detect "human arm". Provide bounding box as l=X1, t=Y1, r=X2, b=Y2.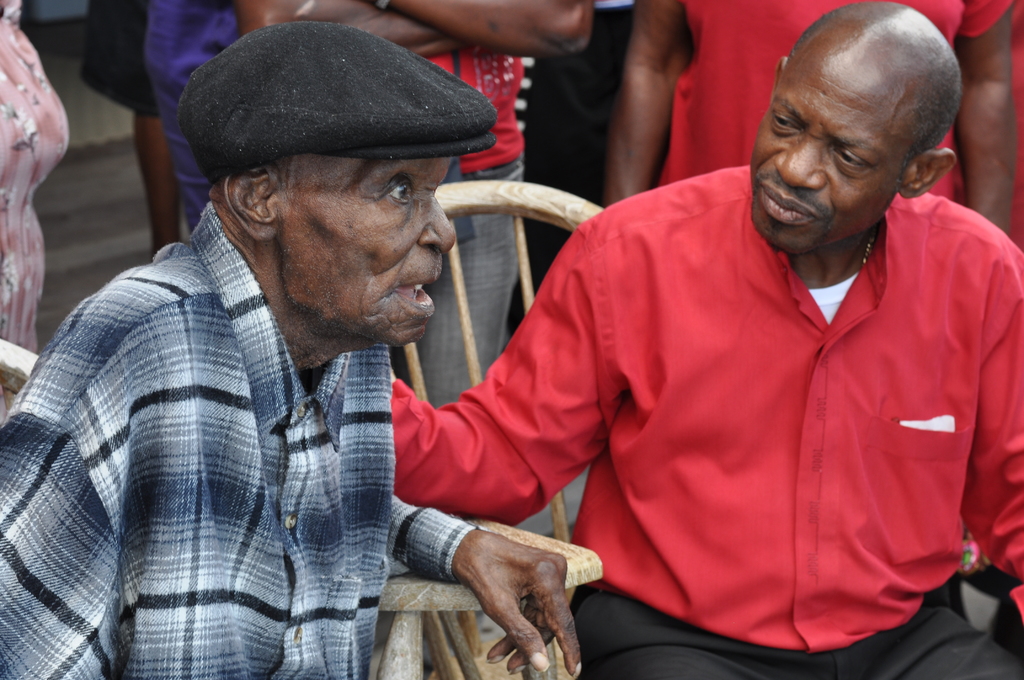
l=378, t=484, r=590, b=677.
